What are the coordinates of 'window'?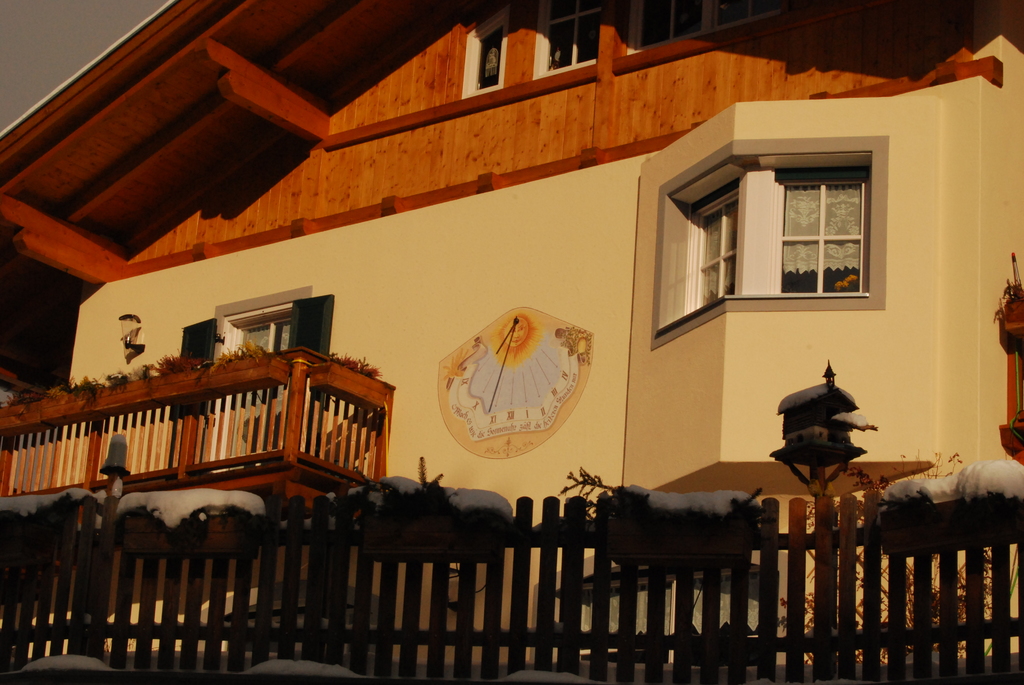
box(659, 125, 890, 326).
